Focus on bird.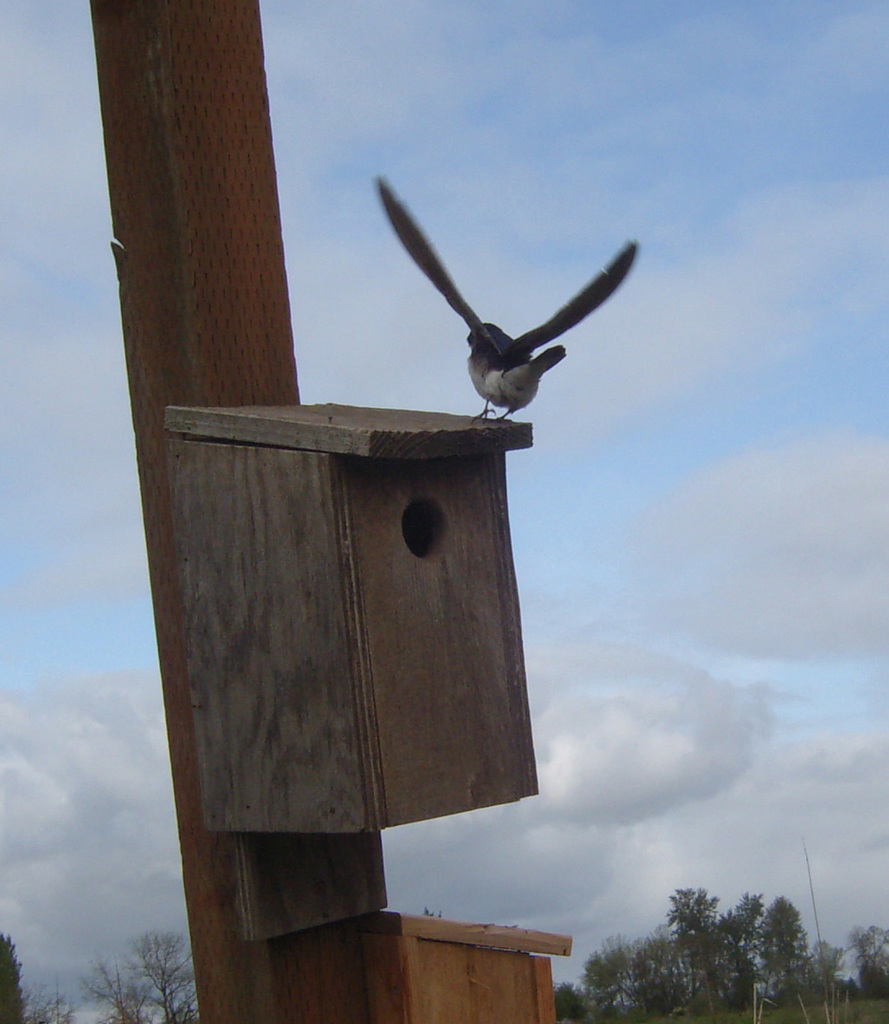
Focused at (x1=368, y1=181, x2=638, y2=430).
